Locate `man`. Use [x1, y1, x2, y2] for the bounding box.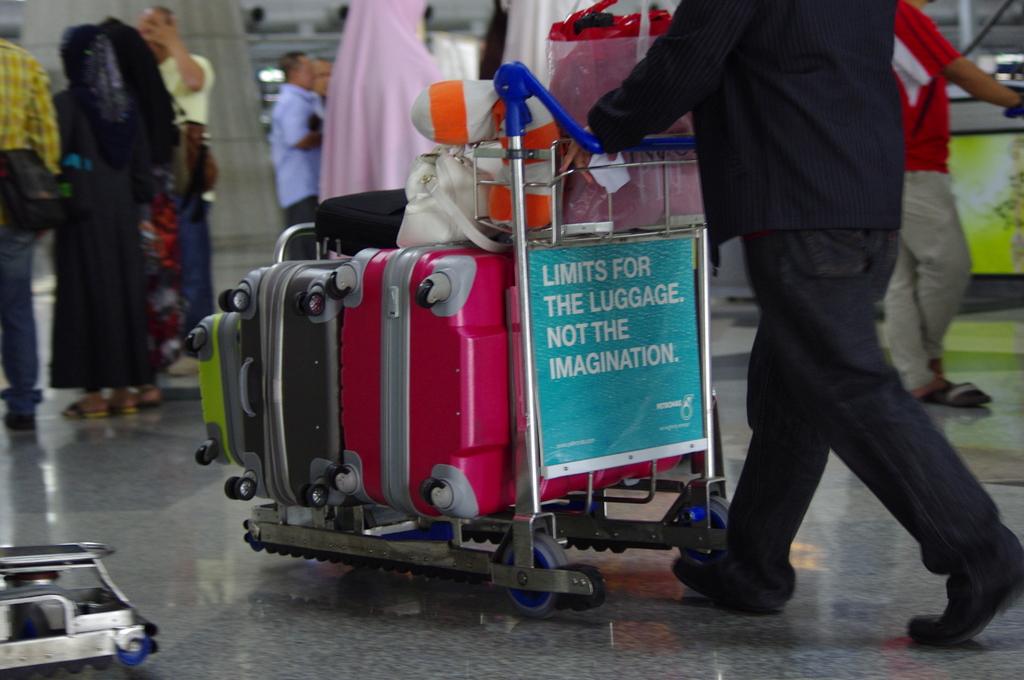
[543, 0, 1023, 647].
